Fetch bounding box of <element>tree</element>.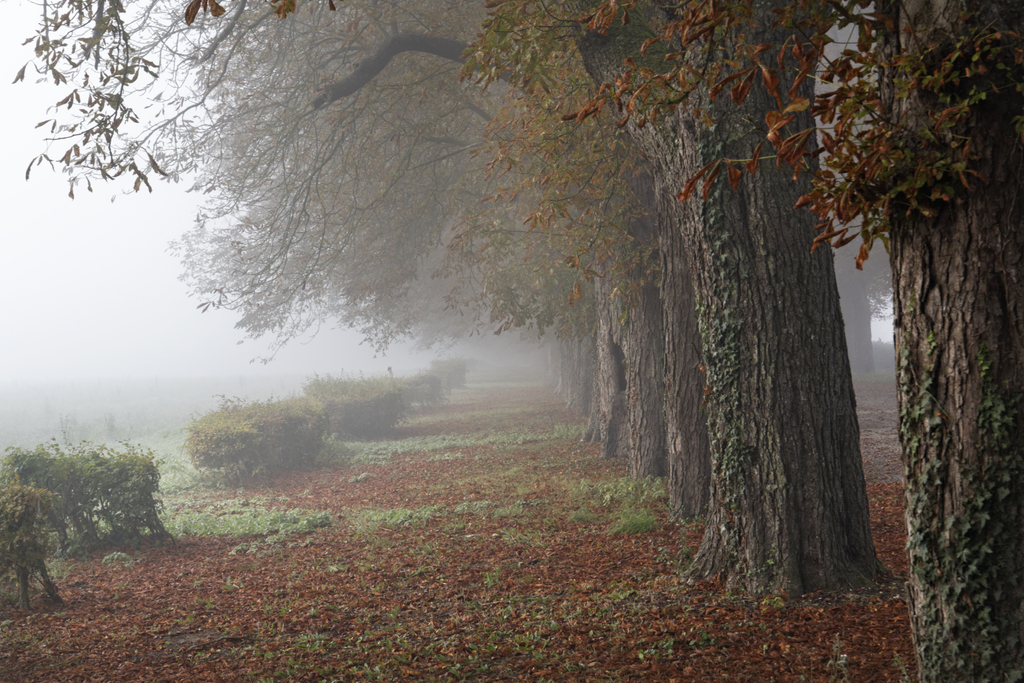
Bbox: rect(299, 89, 658, 470).
